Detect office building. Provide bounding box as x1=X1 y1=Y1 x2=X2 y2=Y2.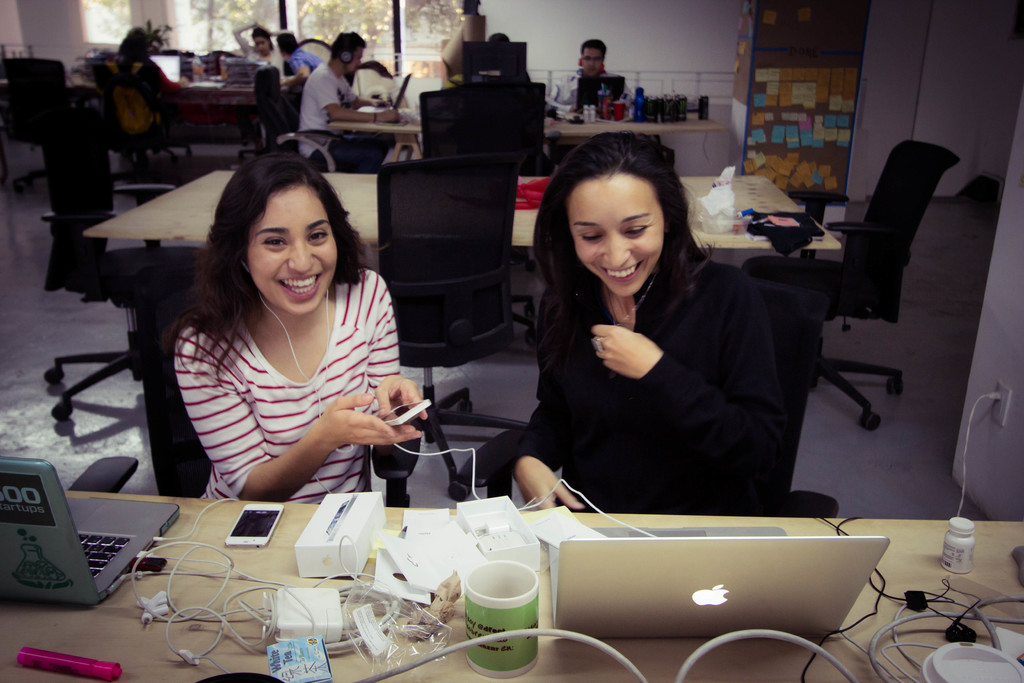
x1=0 y1=0 x2=1023 y2=682.
